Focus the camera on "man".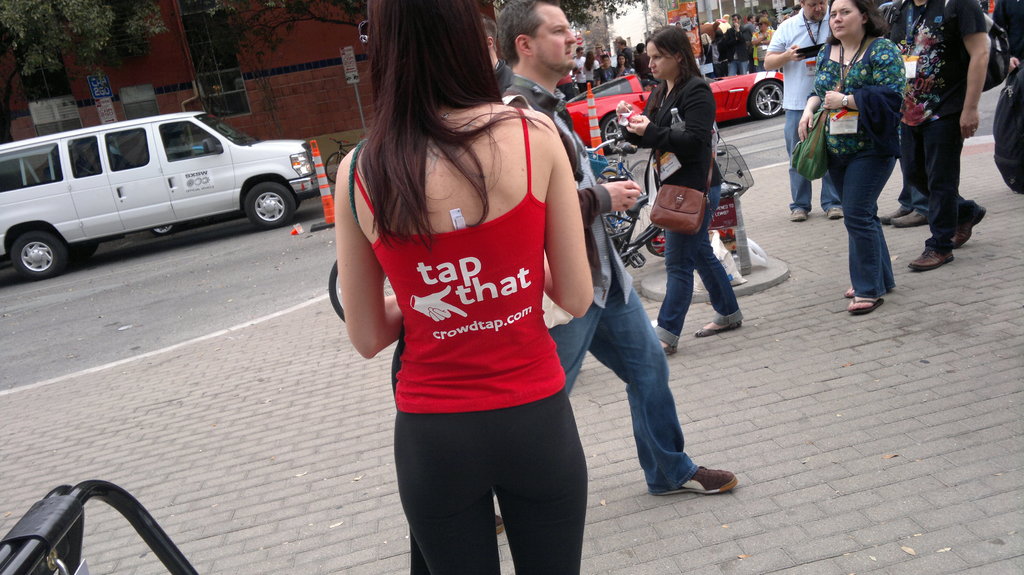
Focus region: {"x1": 616, "y1": 40, "x2": 634, "y2": 63}.
